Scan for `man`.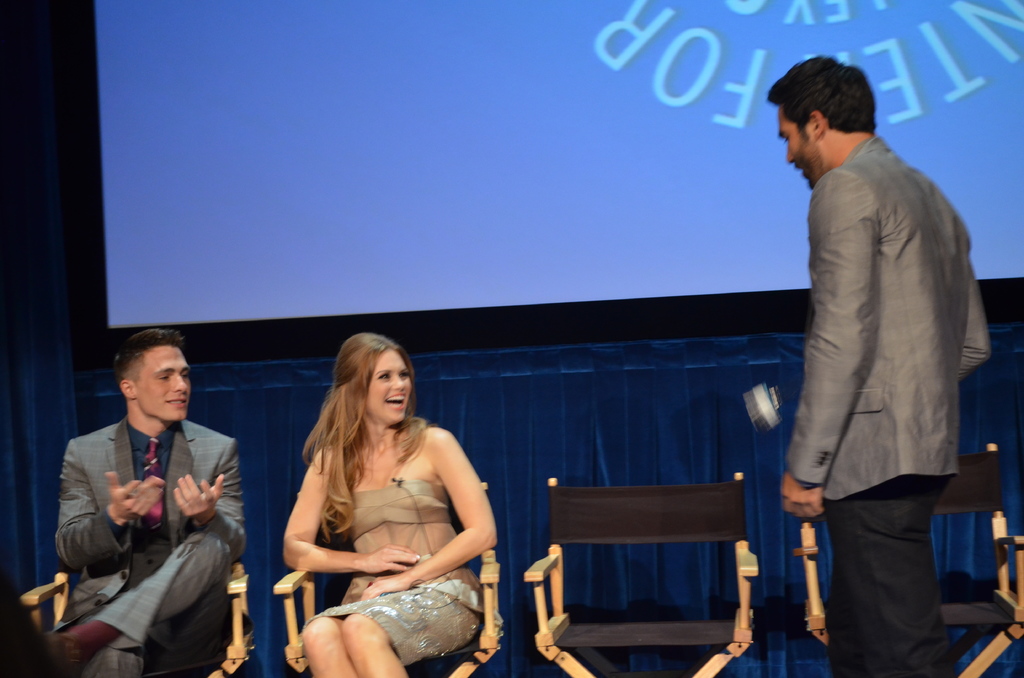
Scan result: select_region(767, 54, 994, 677).
